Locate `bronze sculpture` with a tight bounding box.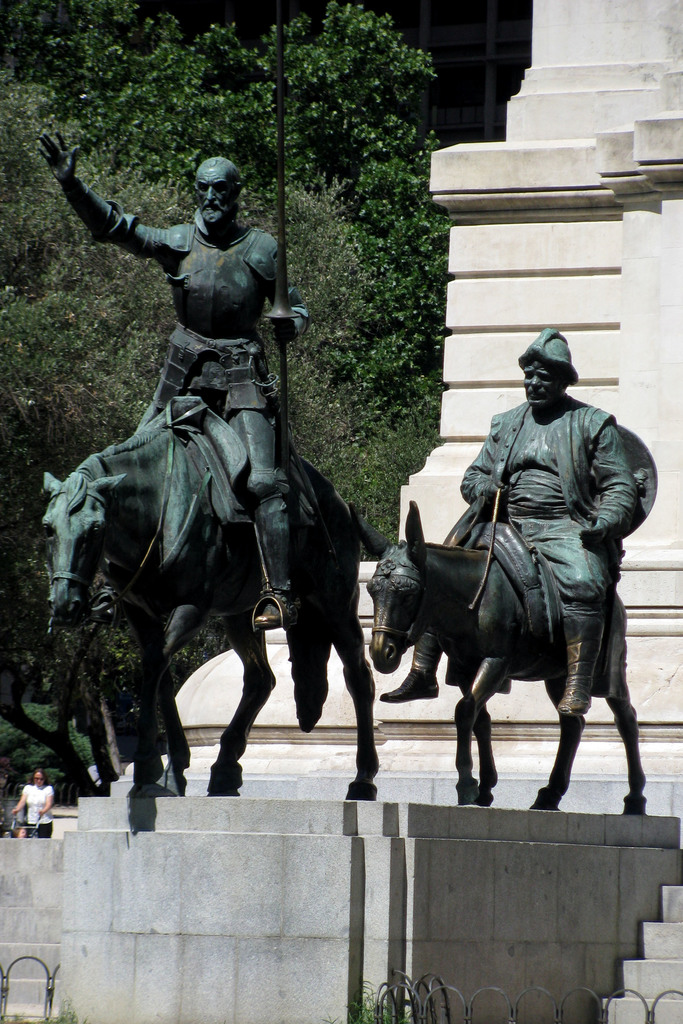
bbox=[42, 130, 384, 796].
